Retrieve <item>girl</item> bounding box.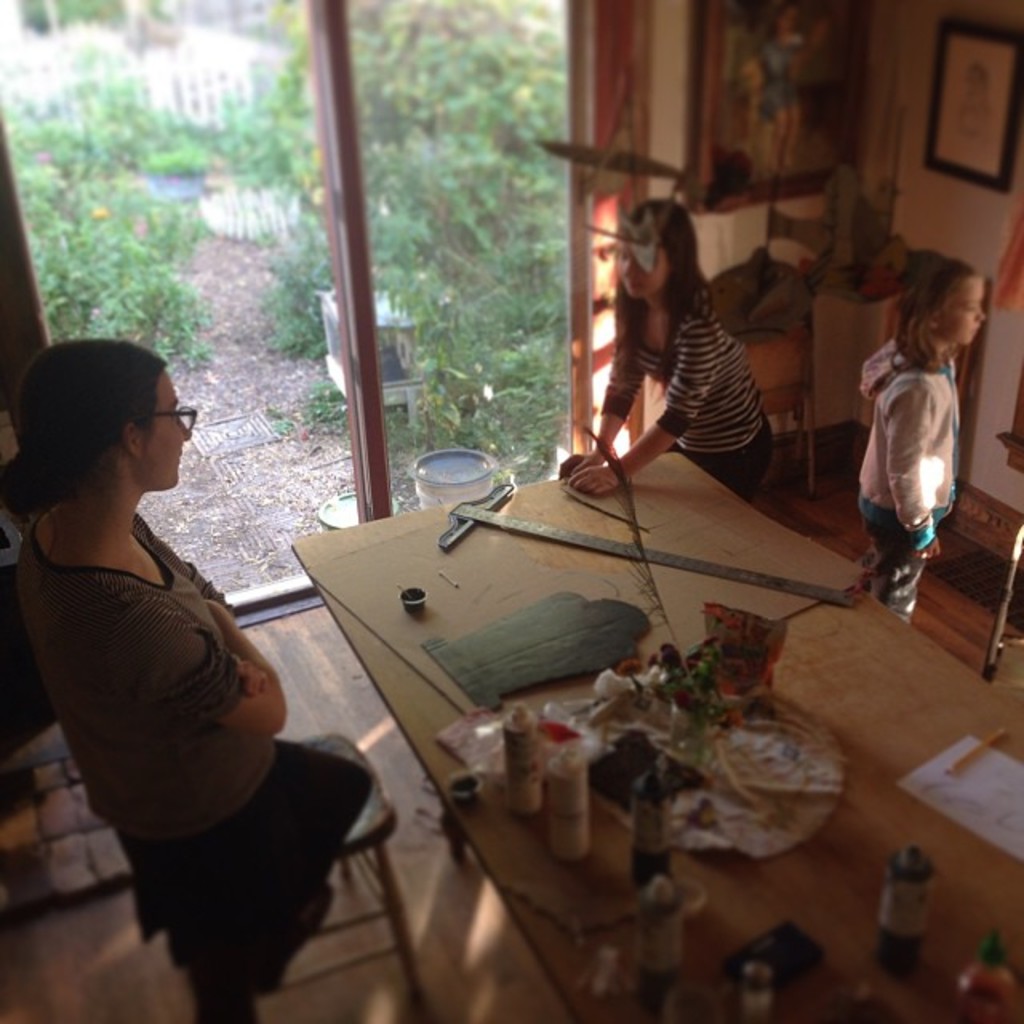
Bounding box: 856/251/987/622.
